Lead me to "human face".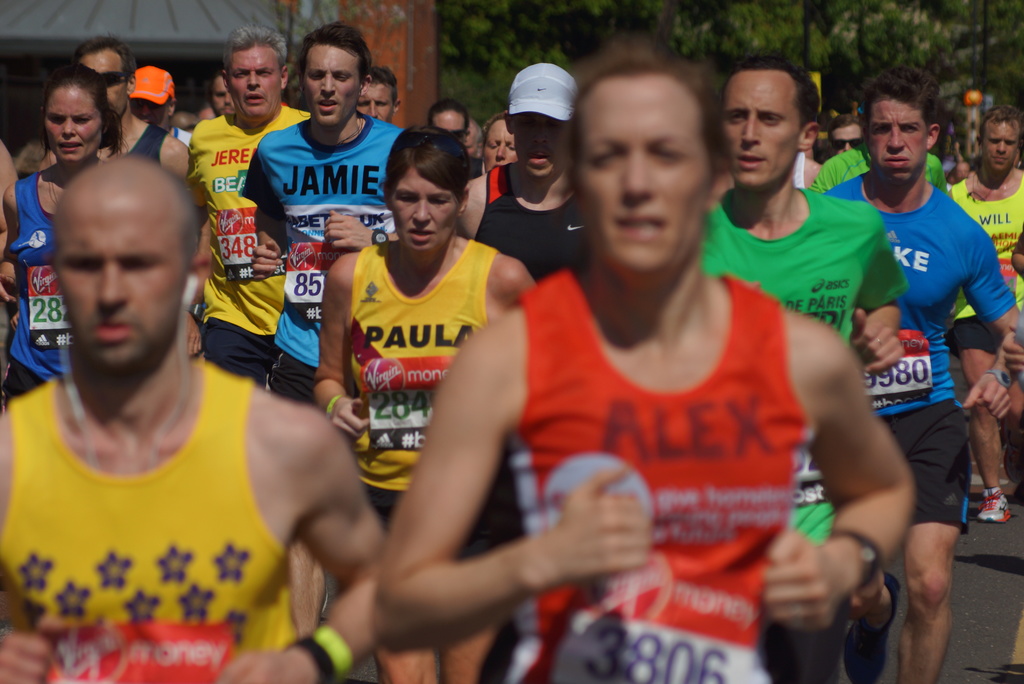
Lead to 391/167/456/254.
